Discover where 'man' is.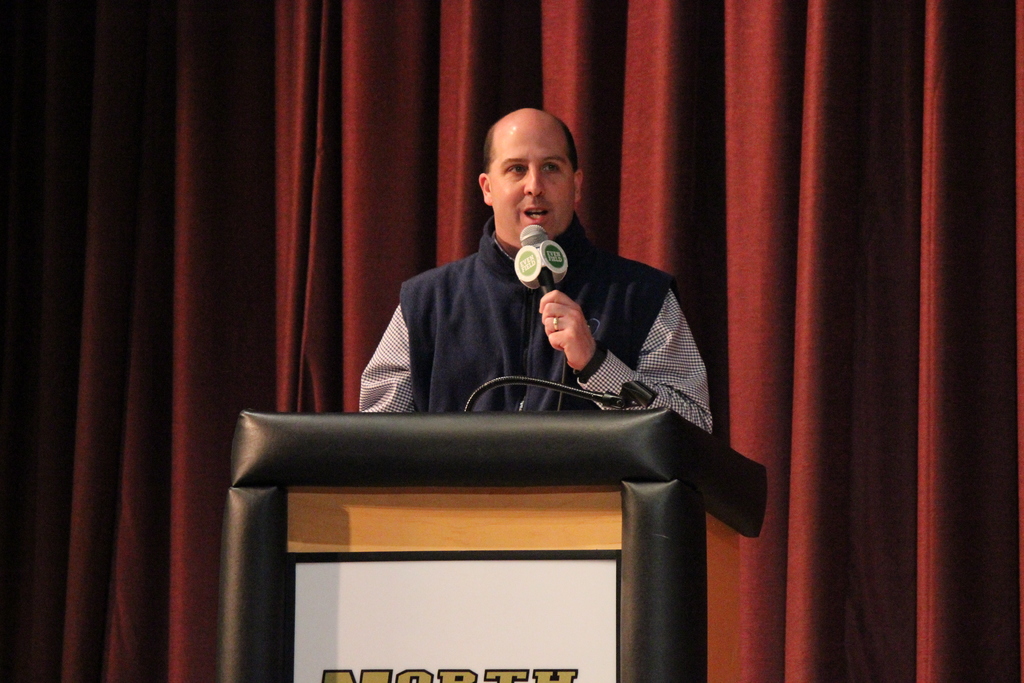
Discovered at [left=359, top=107, right=712, bottom=433].
